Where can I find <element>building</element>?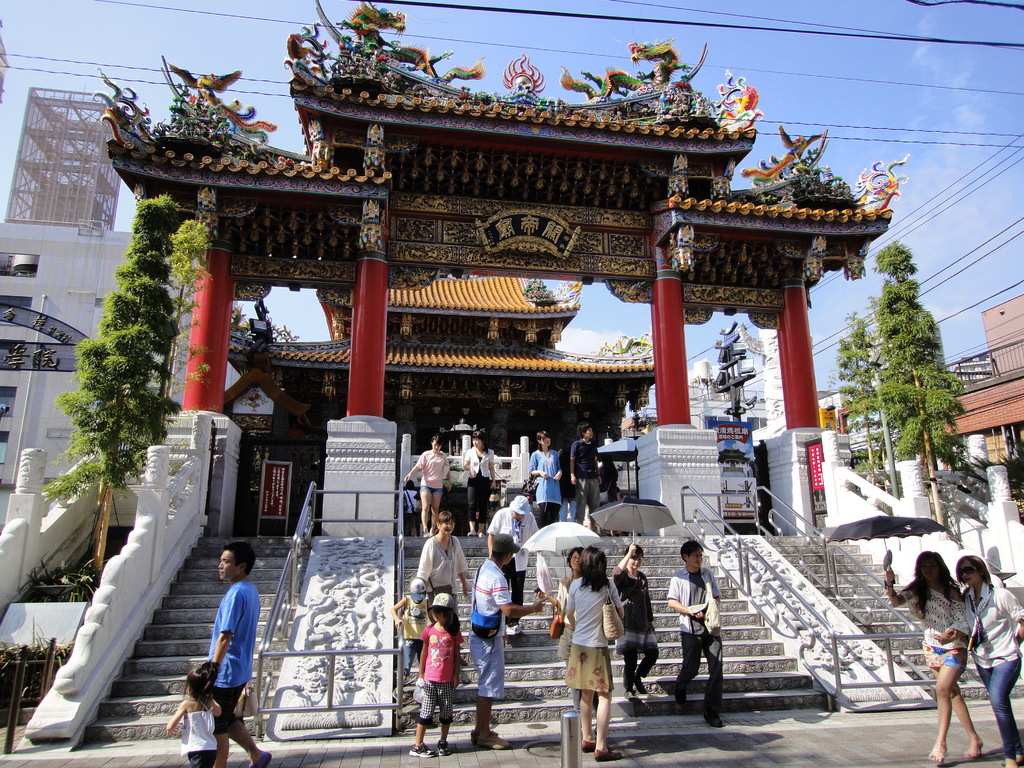
You can find it at detection(1, 85, 196, 519).
